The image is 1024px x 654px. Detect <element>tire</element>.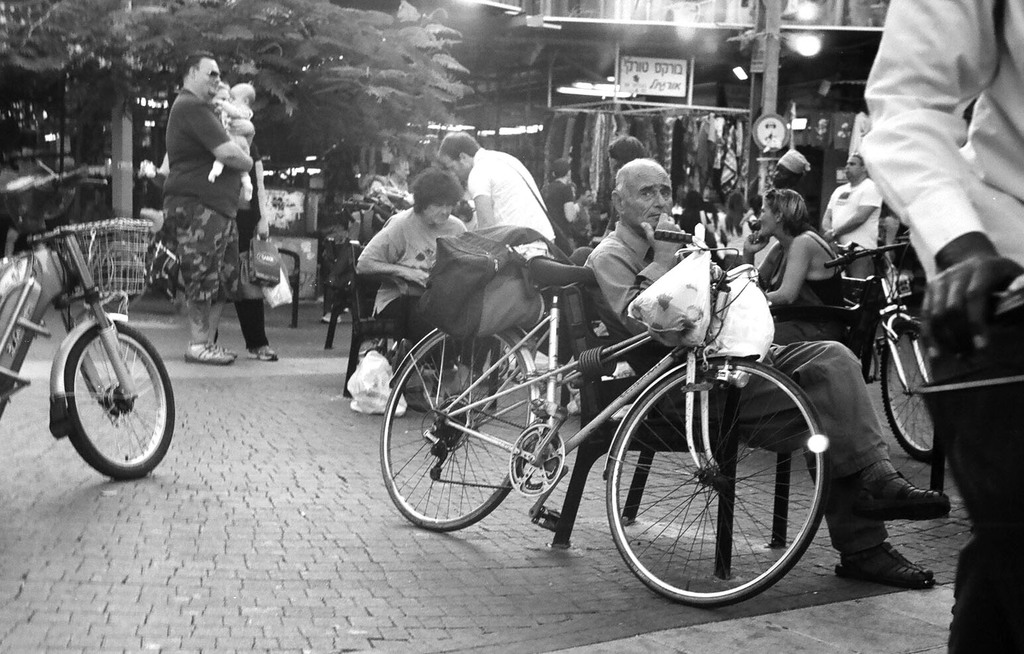
Detection: 374, 321, 544, 531.
